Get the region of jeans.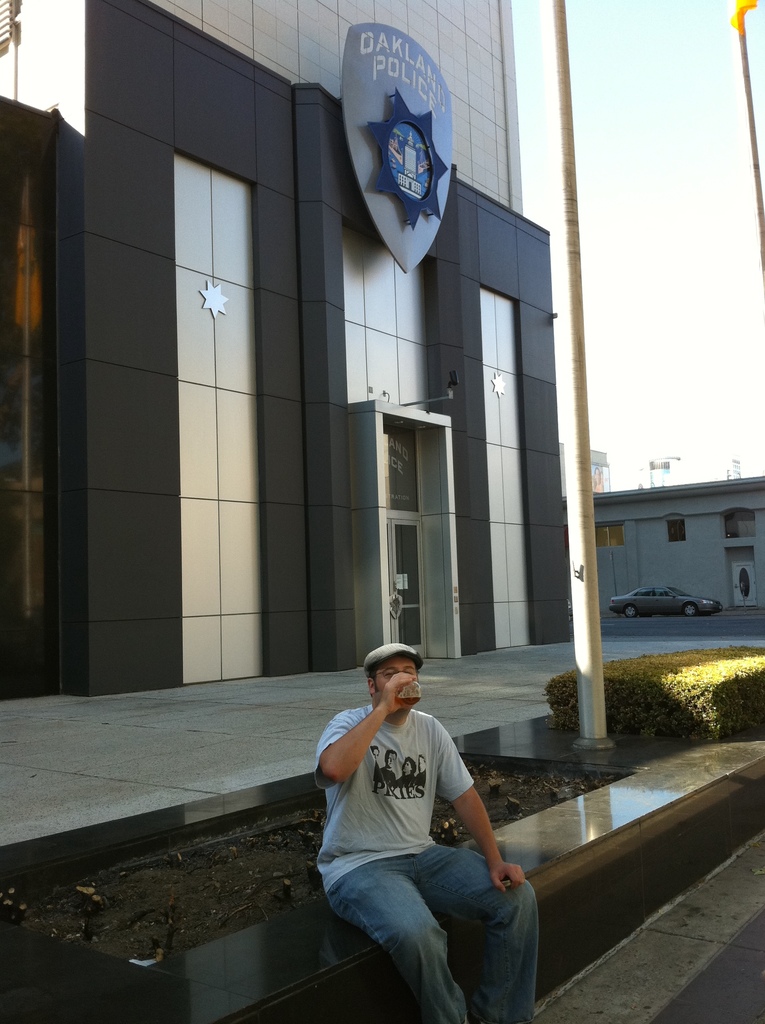
left=317, top=835, right=563, bottom=1010.
